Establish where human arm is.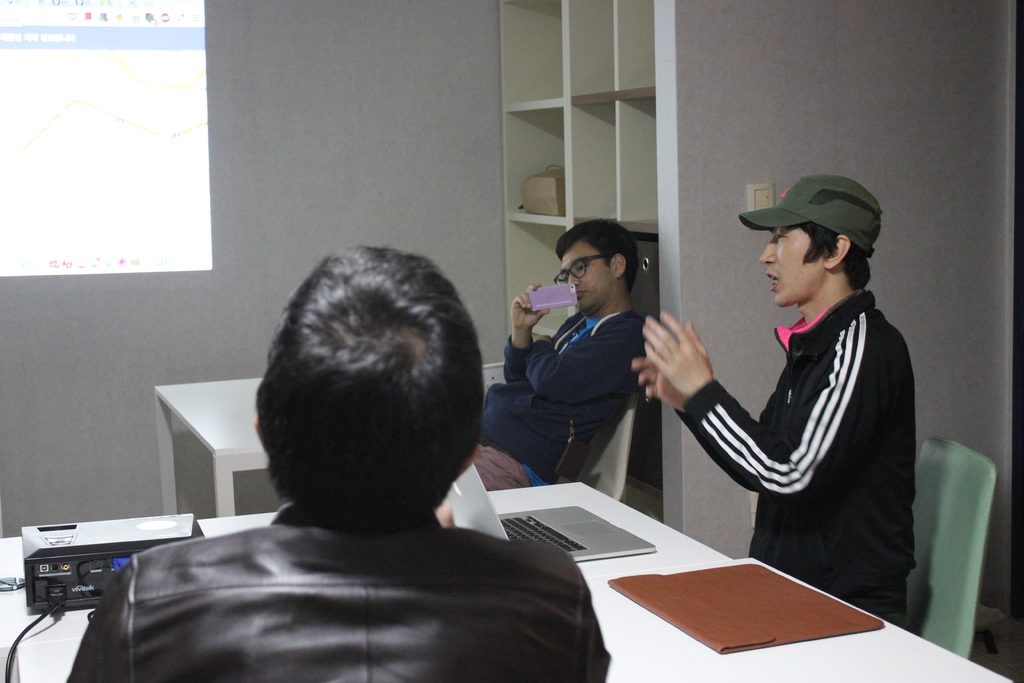
Established at [left=520, top=329, right=652, bottom=400].
